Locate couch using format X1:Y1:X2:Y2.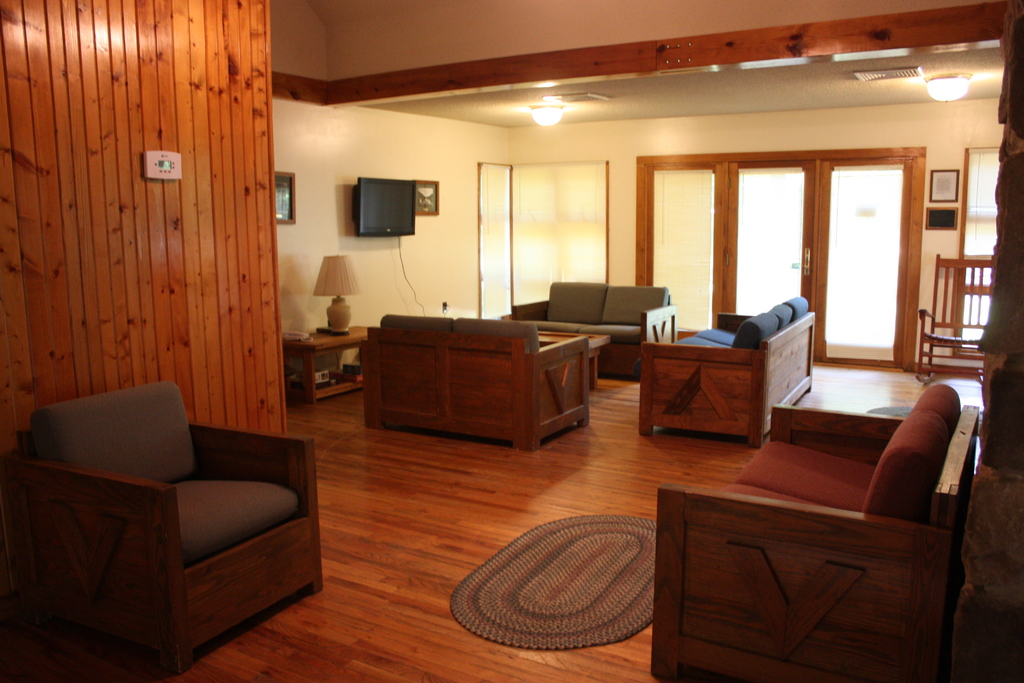
636:296:812:450.
